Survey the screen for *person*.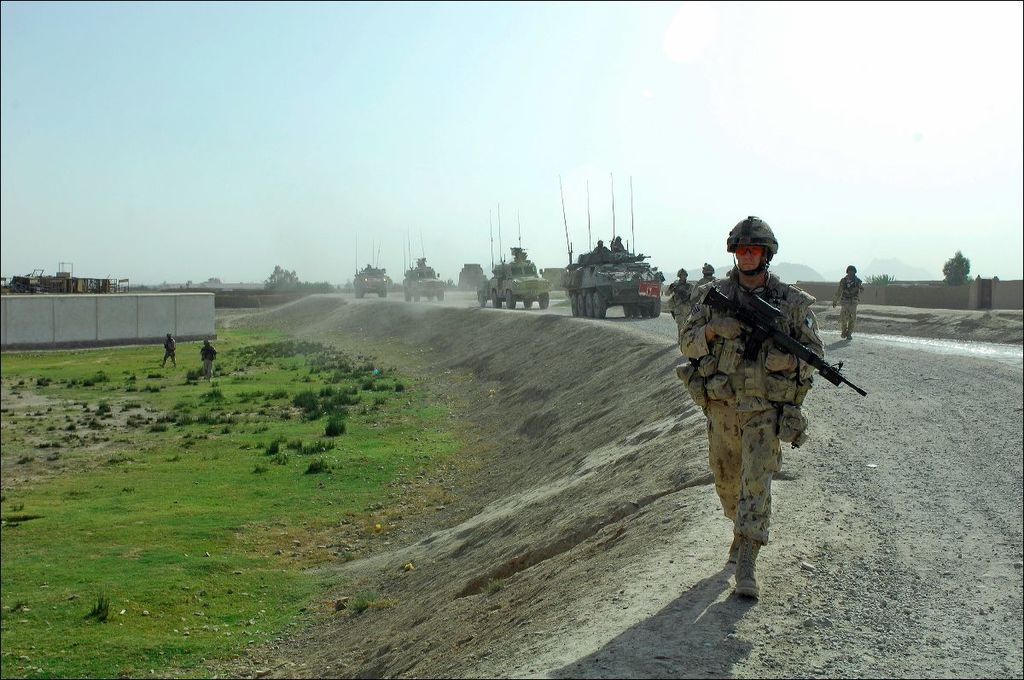
Survey found: x1=595 y1=237 x2=608 y2=254.
